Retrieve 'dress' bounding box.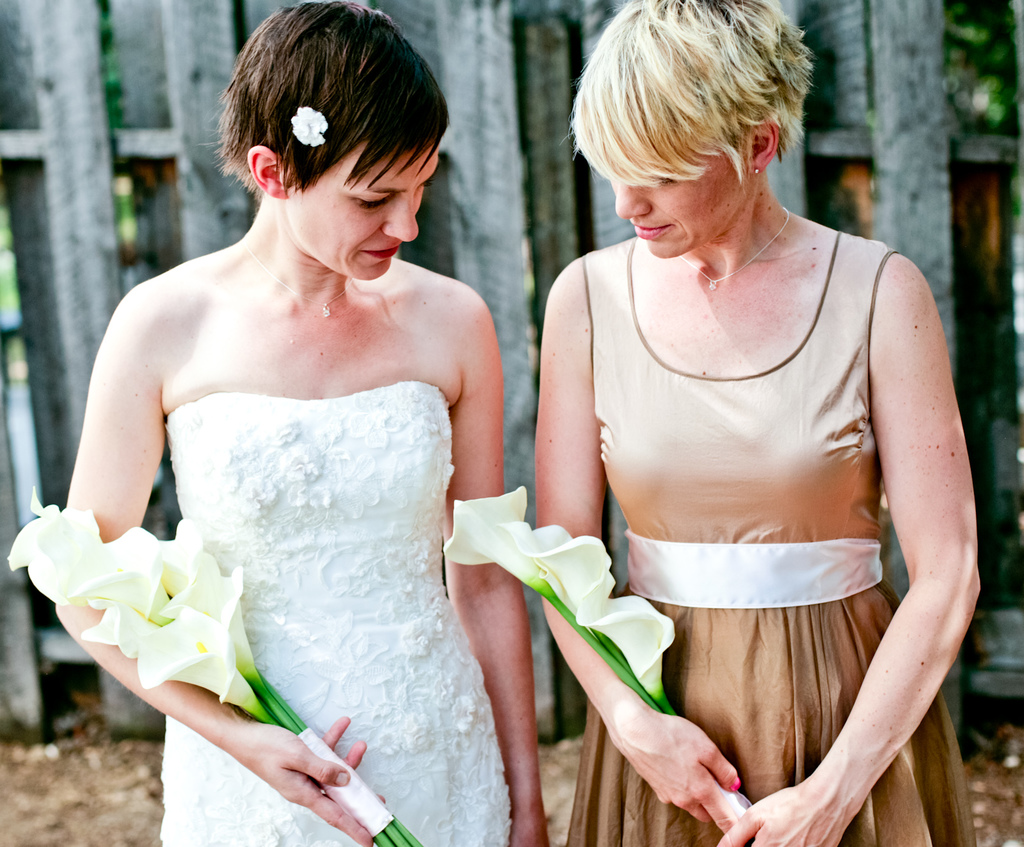
Bounding box: pyautogui.locateOnScreen(161, 381, 513, 846).
